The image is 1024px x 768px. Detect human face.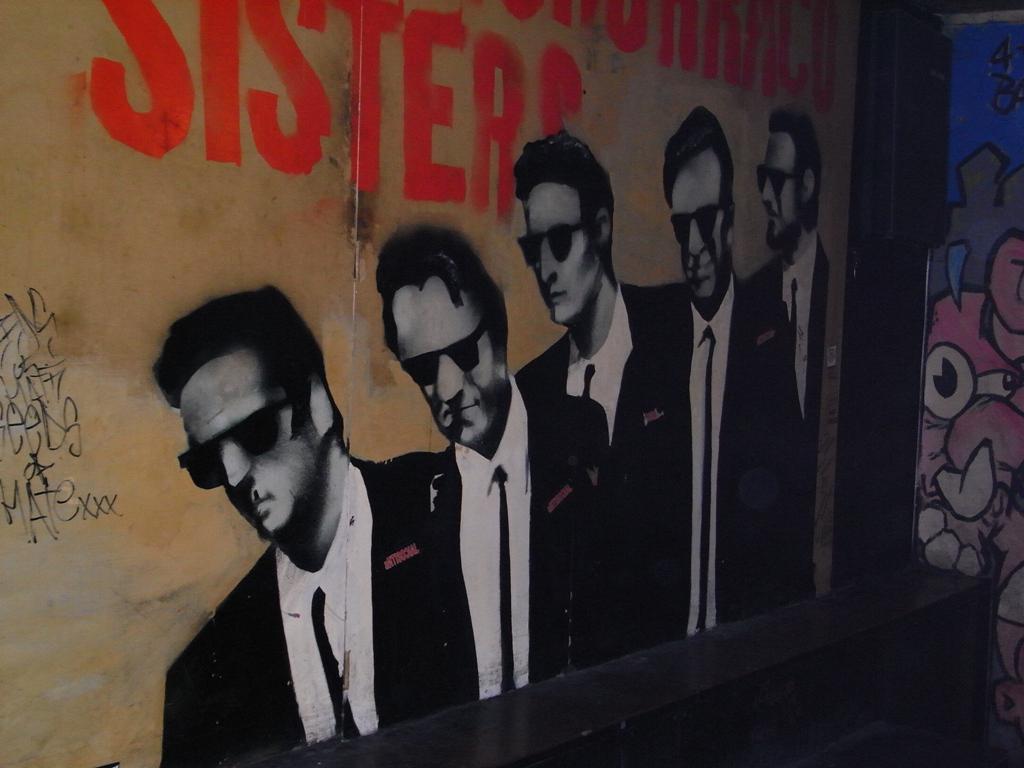
Detection: crop(753, 130, 792, 242).
